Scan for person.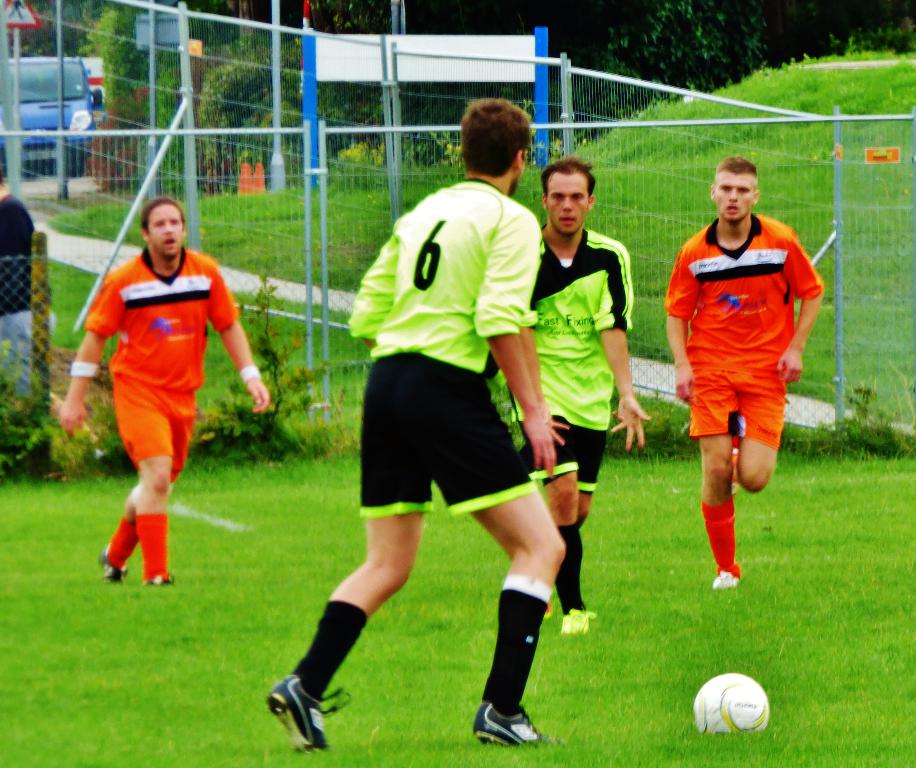
Scan result: bbox=(57, 197, 272, 588).
